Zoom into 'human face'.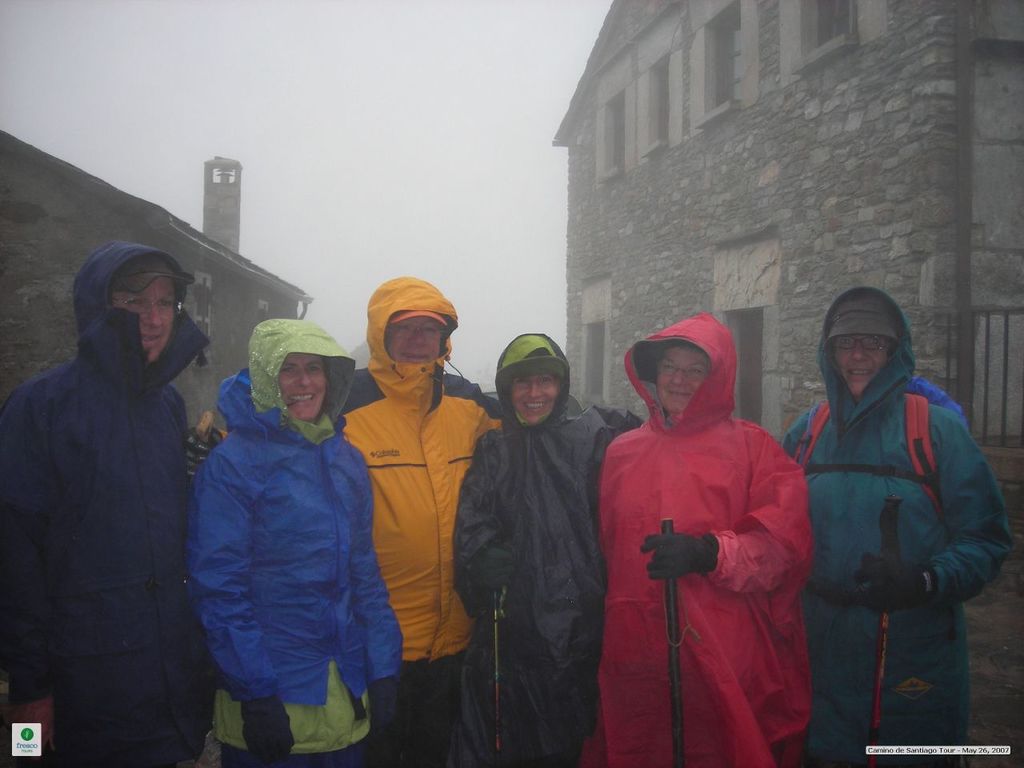
Zoom target: rect(834, 339, 887, 395).
